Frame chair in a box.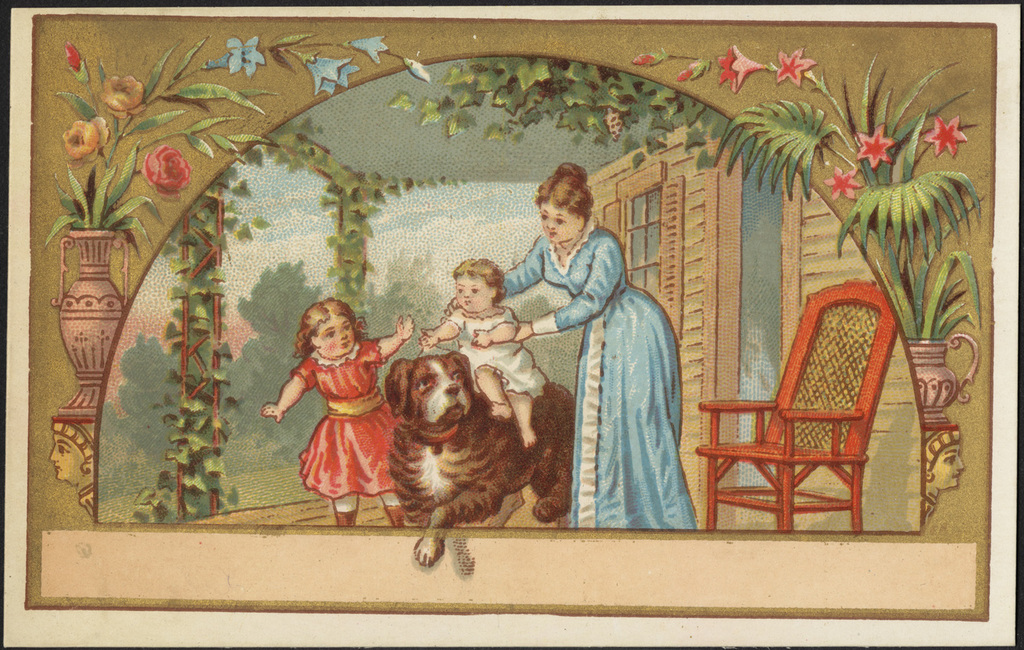
691 273 900 550.
